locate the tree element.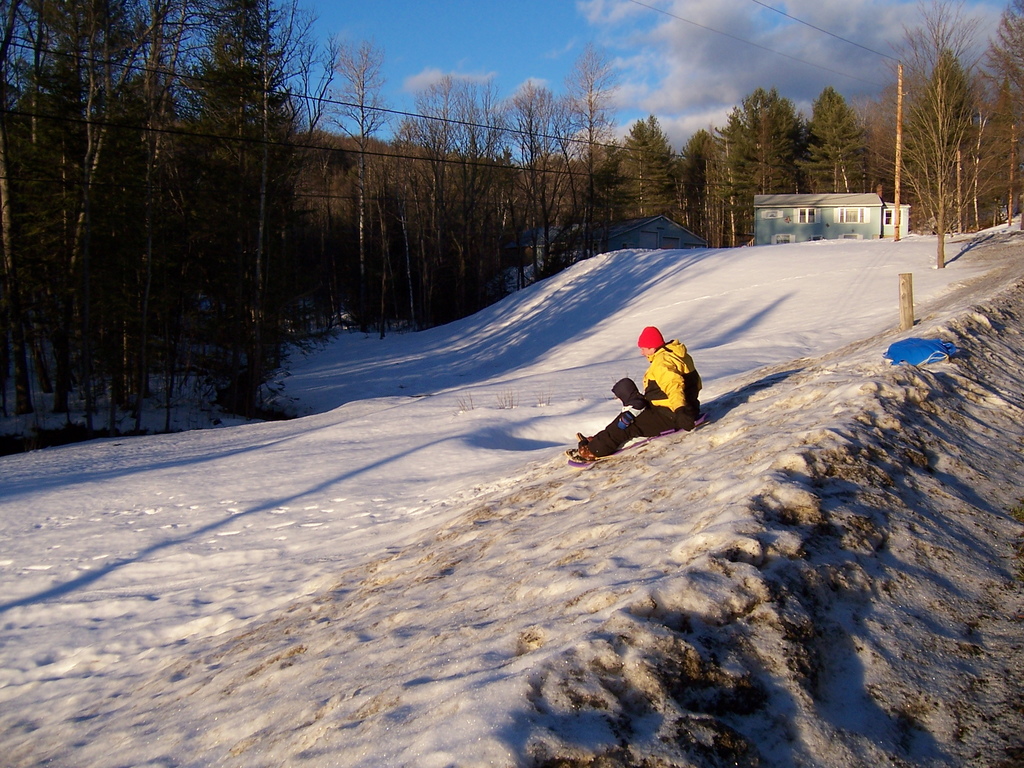
Element bbox: box=[326, 41, 392, 278].
